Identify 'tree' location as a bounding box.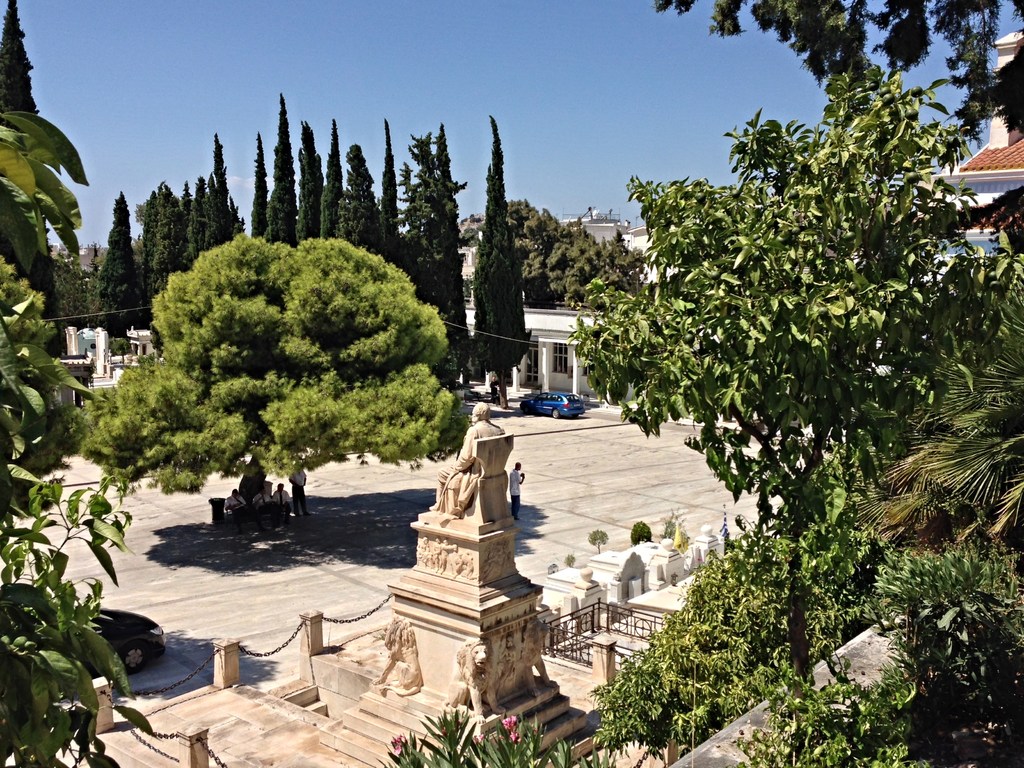
(left=0, top=0, right=39, bottom=129).
